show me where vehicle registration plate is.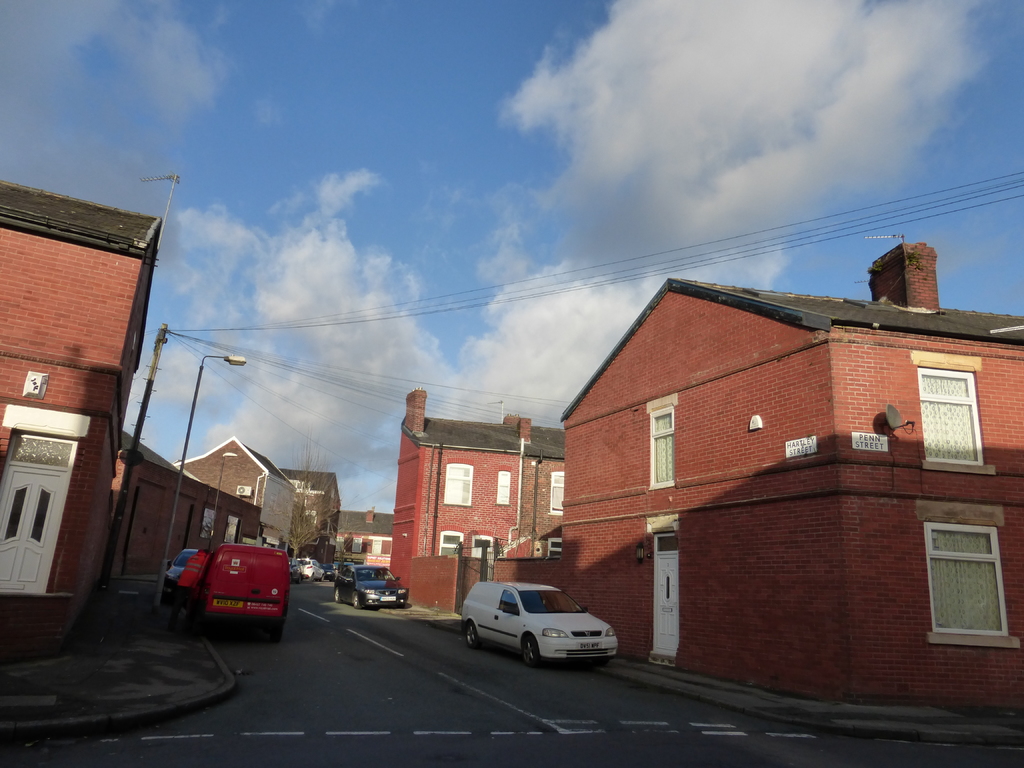
vehicle registration plate is at [212,598,244,607].
